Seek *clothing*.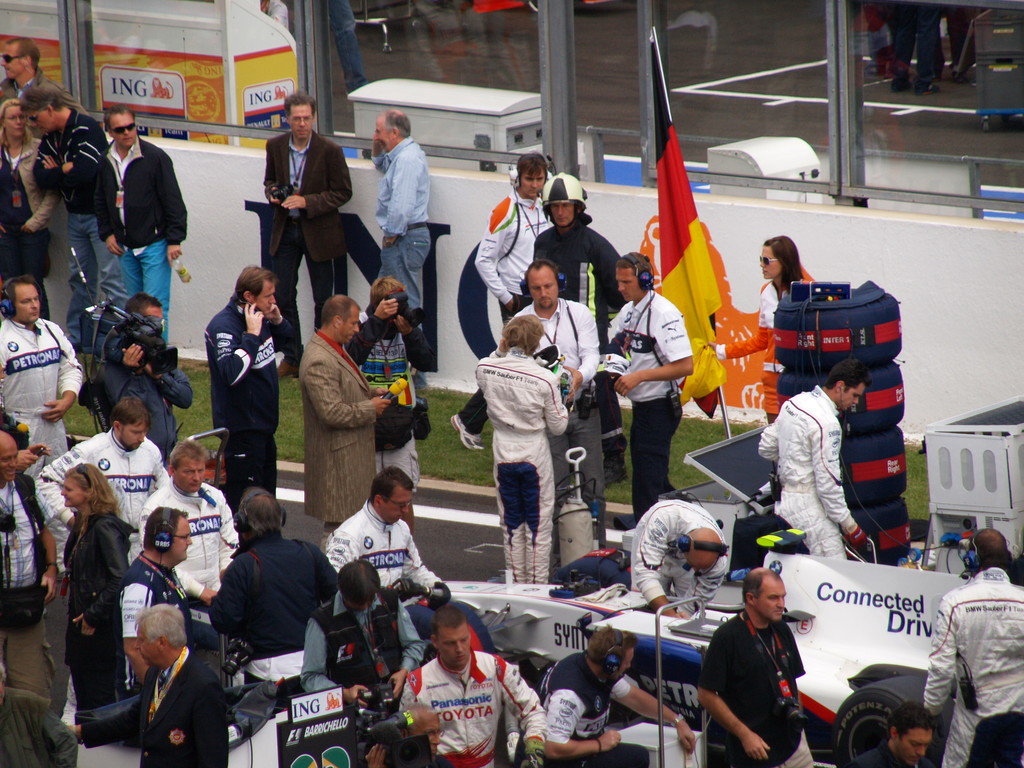
box=[28, 92, 127, 312].
